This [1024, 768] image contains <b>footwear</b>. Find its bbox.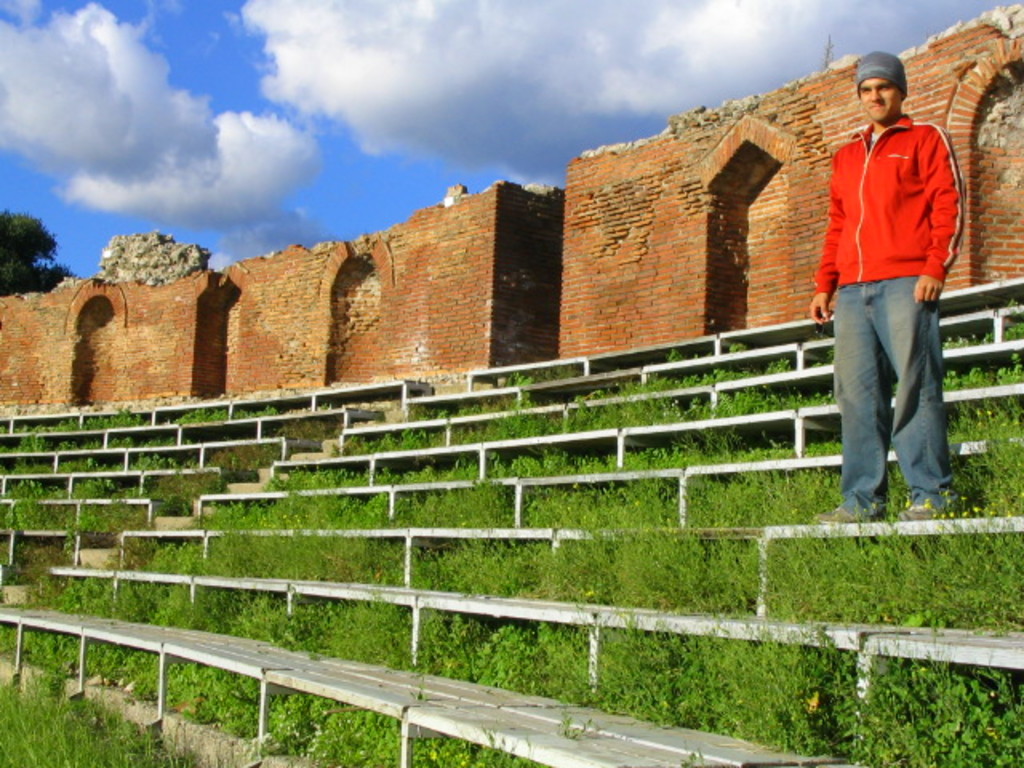
rect(893, 502, 936, 520).
